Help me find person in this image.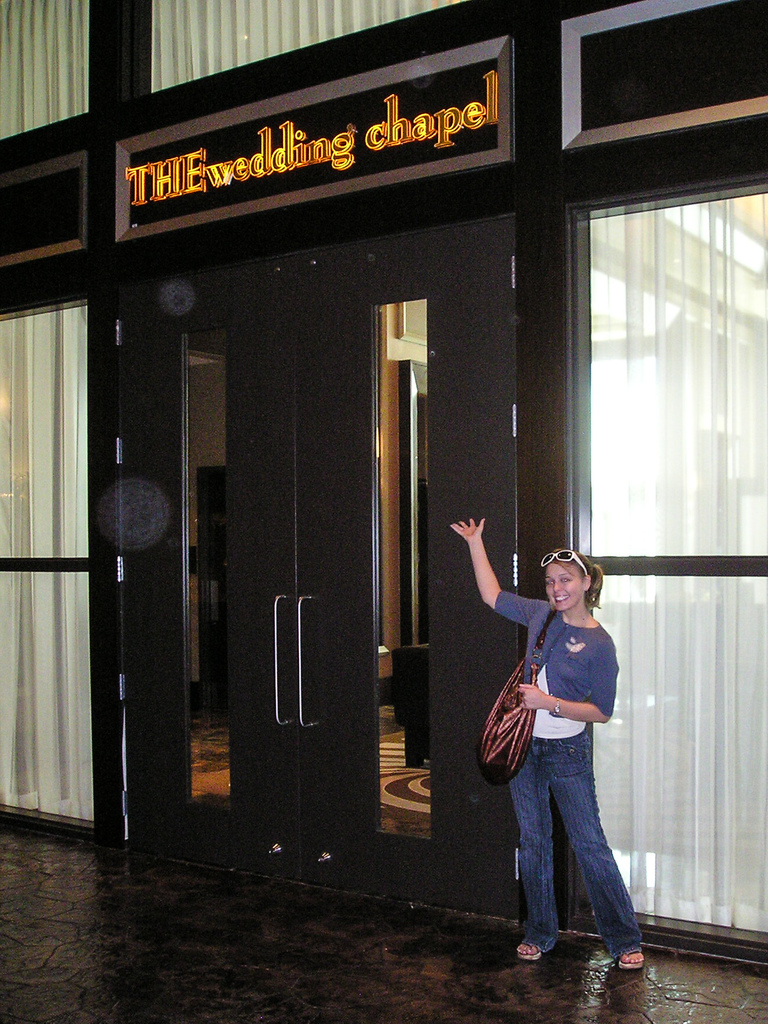
Found it: locate(453, 517, 642, 972).
